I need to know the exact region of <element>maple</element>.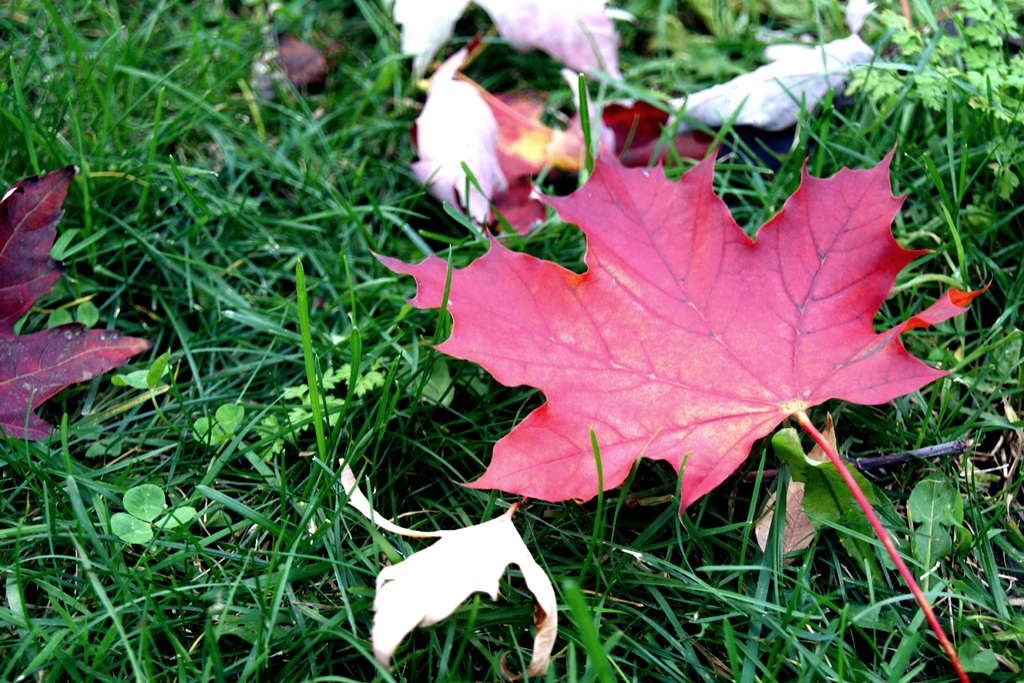
Region: pyautogui.locateOnScreen(369, 120, 942, 484).
